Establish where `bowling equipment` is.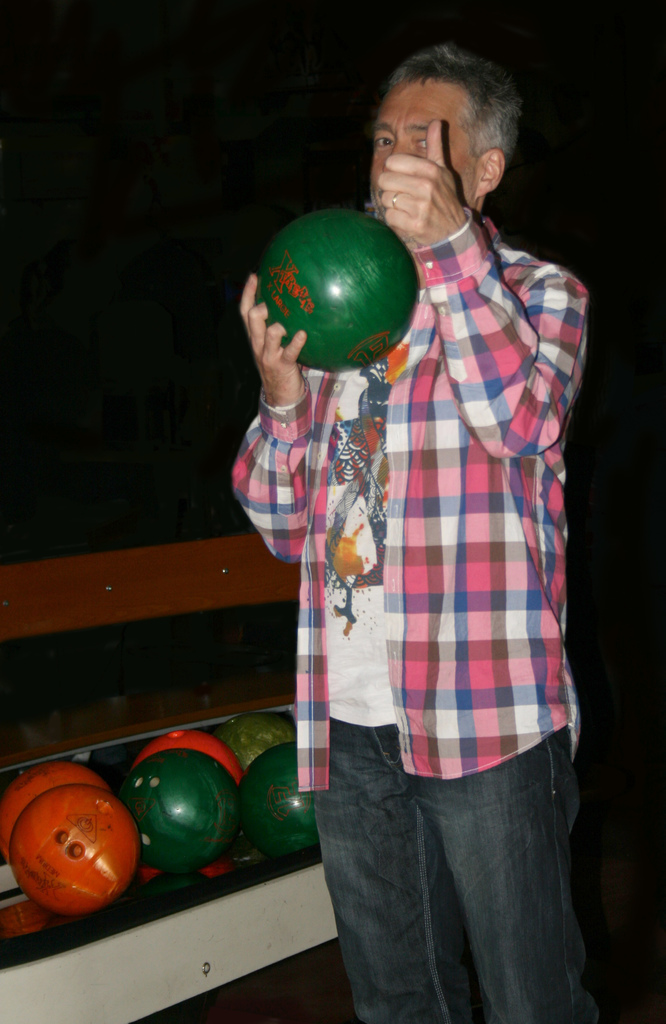
Established at [left=257, top=197, right=419, bottom=374].
